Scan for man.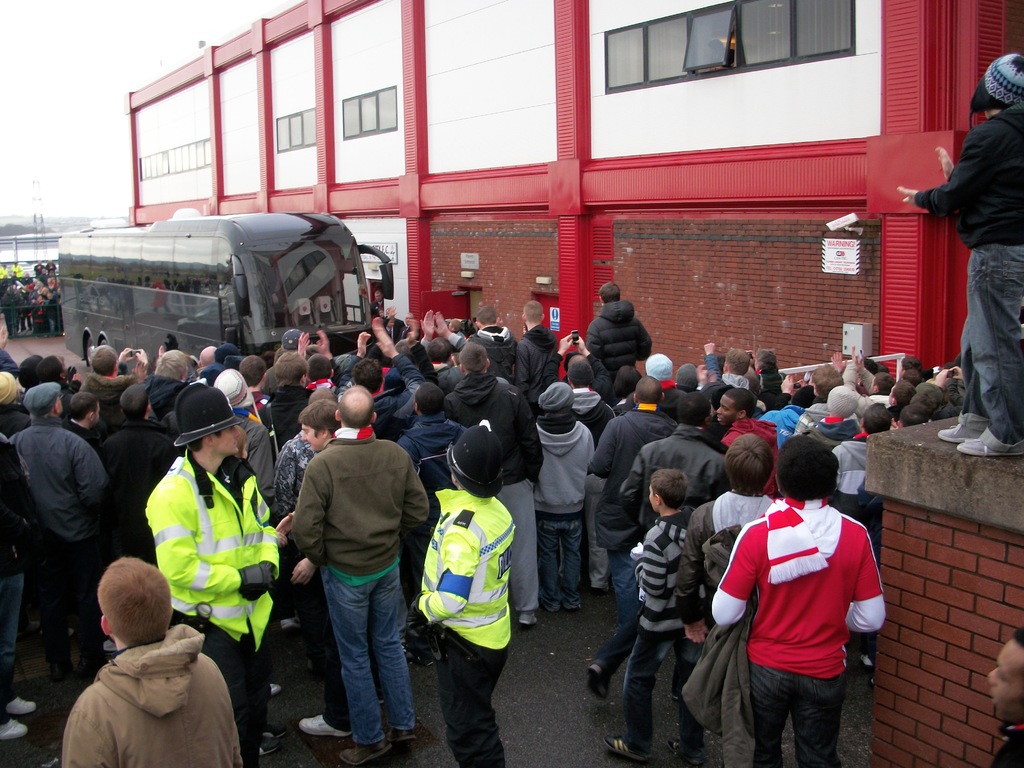
Scan result: bbox=[988, 630, 1023, 767].
